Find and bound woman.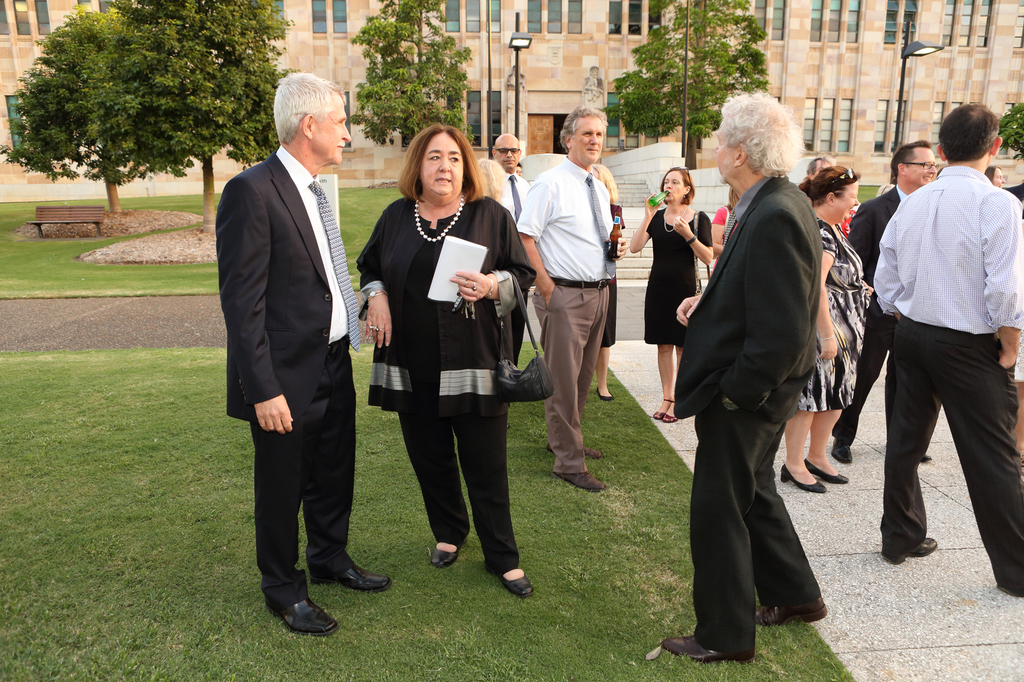
Bound: left=776, top=166, right=876, bottom=495.
